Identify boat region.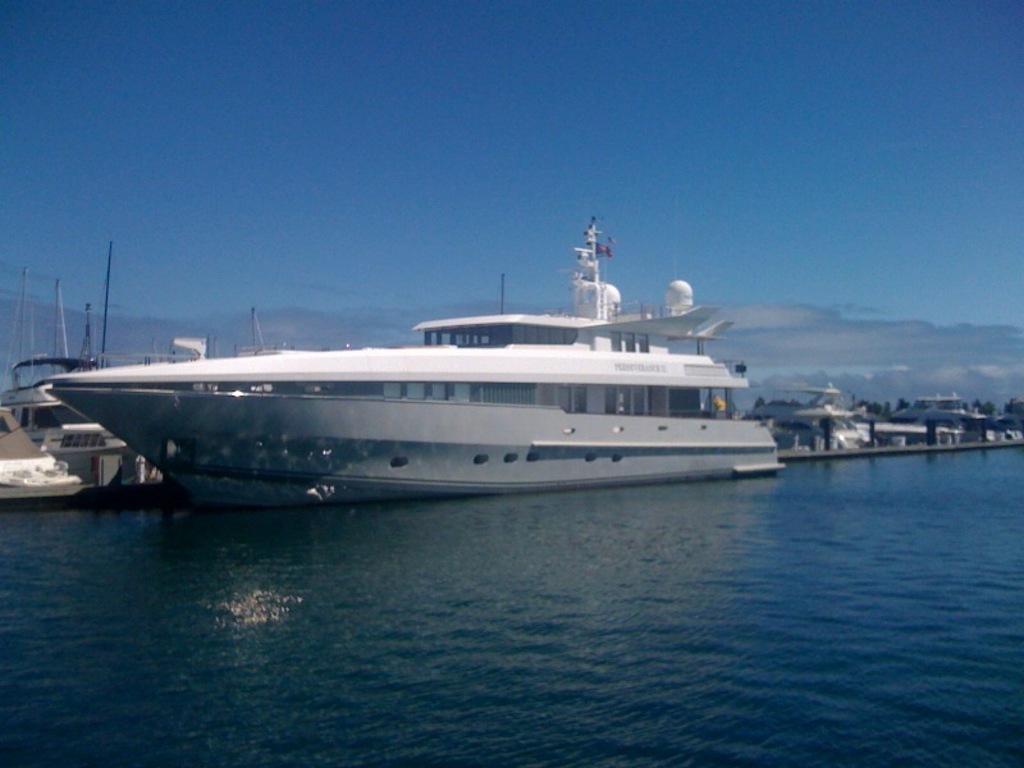
Region: x1=26 y1=207 x2=809 y2=495.
